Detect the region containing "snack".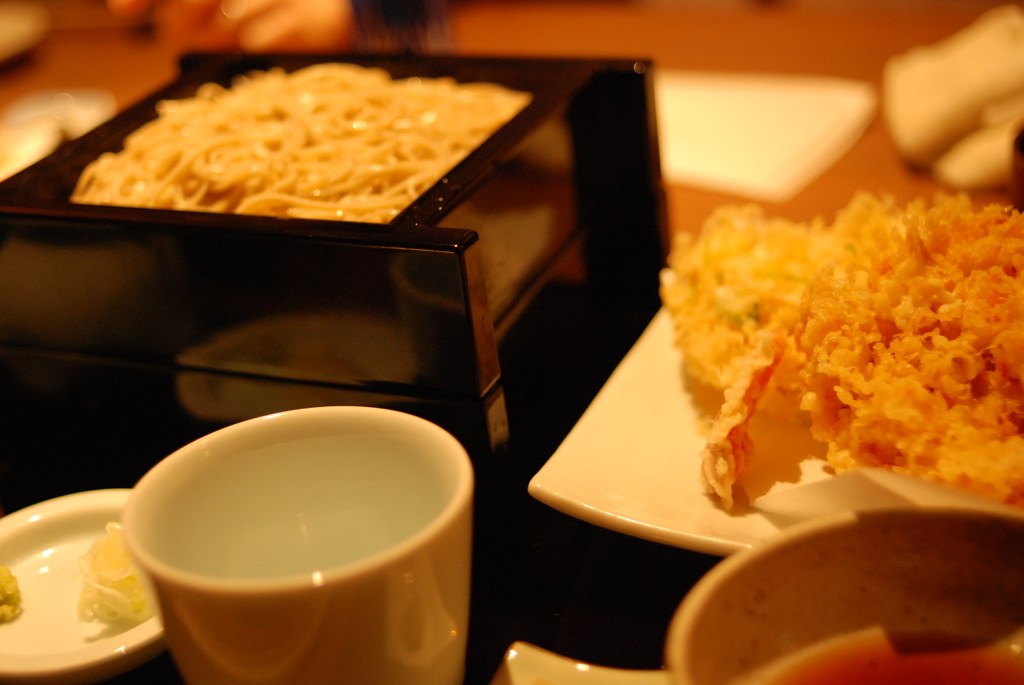
{"left": 65, "top": 64, "right": 539, "bottom": 224}.
